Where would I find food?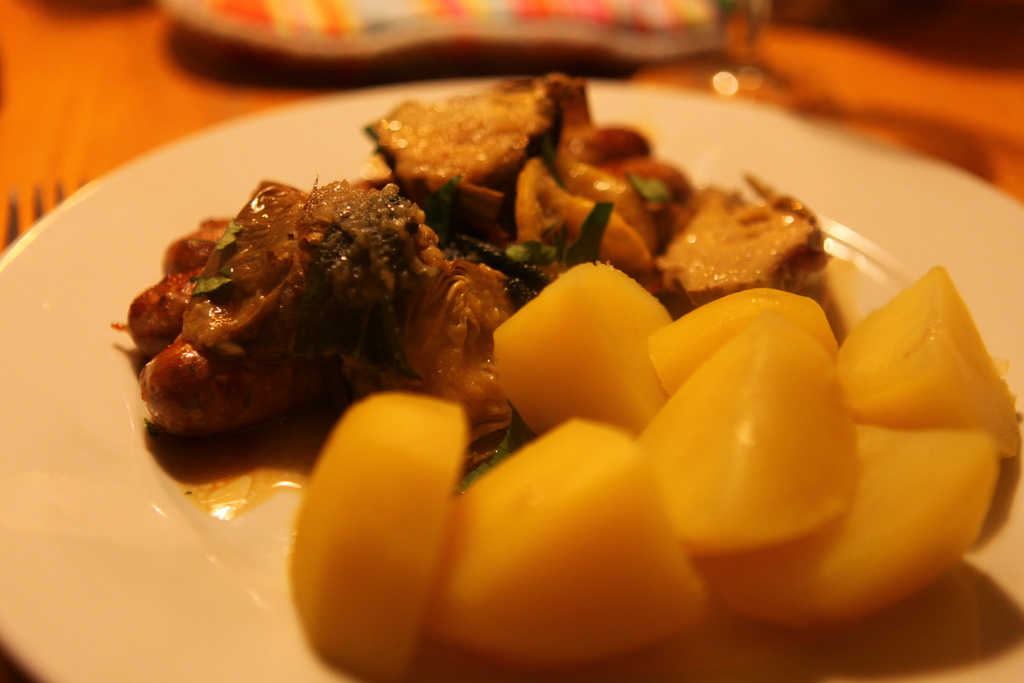
At {"x1": 102, "y1": 74, "x2": 906, "y2": 569}.
